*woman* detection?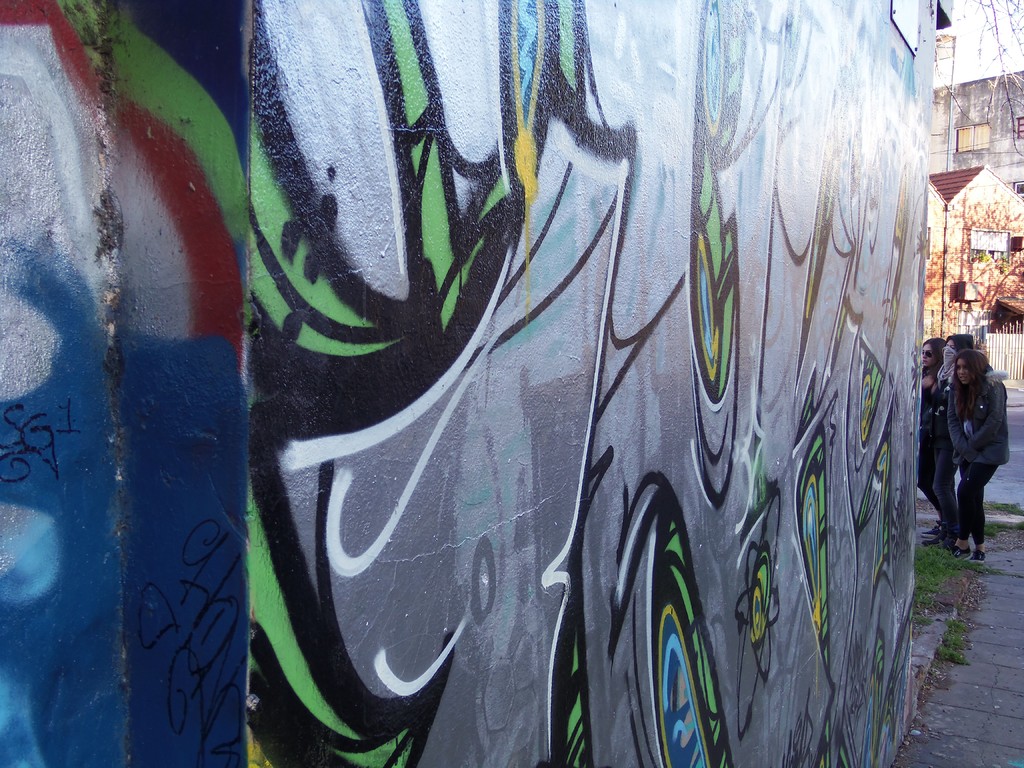
bbox=[941, 333, 975, 547]
